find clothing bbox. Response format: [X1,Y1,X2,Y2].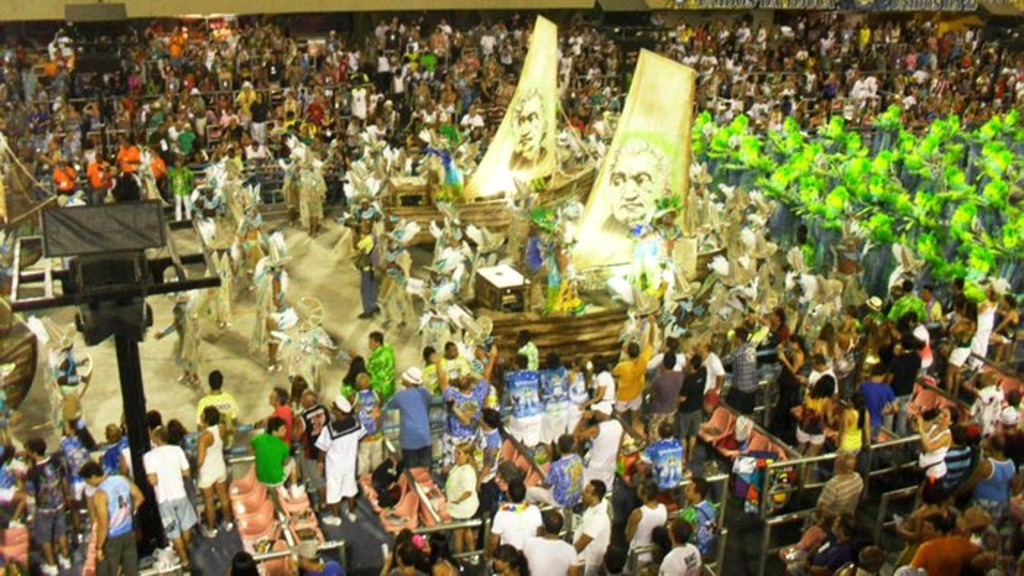
[164,162,199,221].
